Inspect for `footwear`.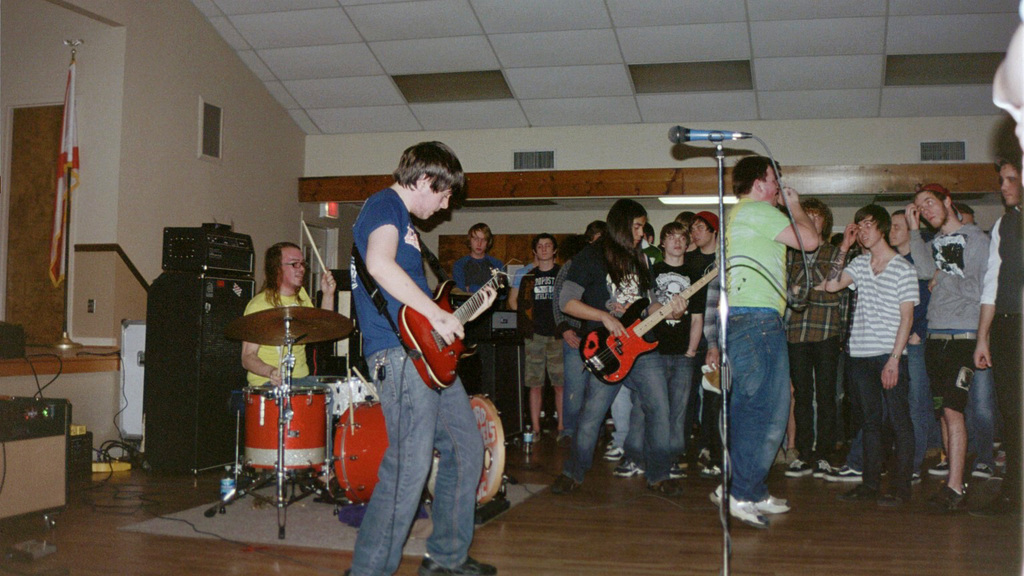
Inspection: select_region(672, 464, 684, 479).
